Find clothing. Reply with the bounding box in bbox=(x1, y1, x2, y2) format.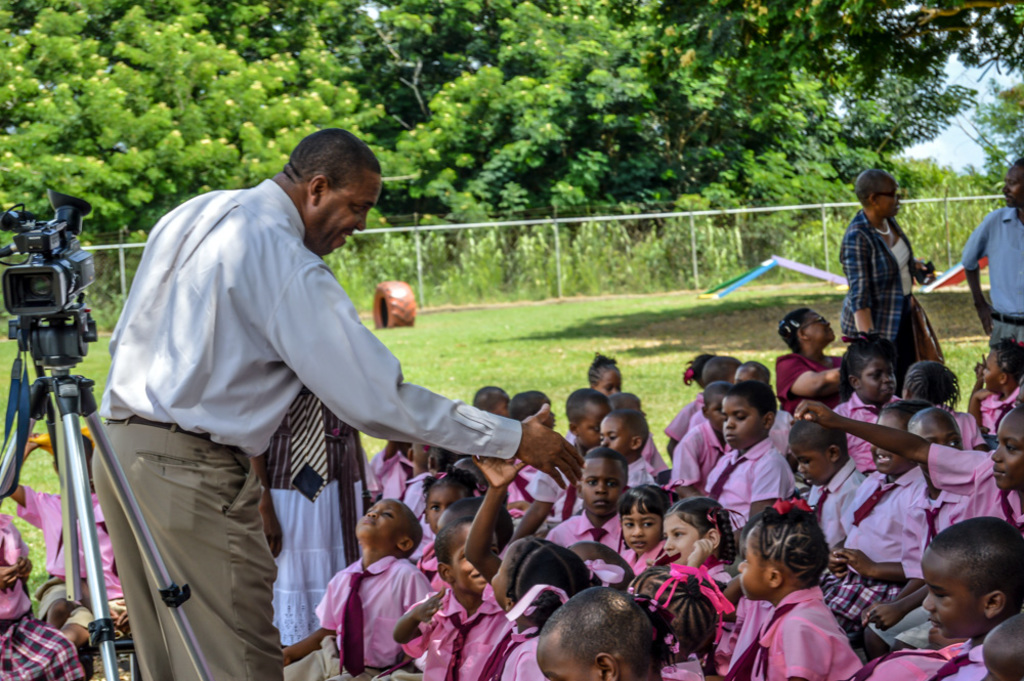
bbox=(722, 582, 863, 680).
